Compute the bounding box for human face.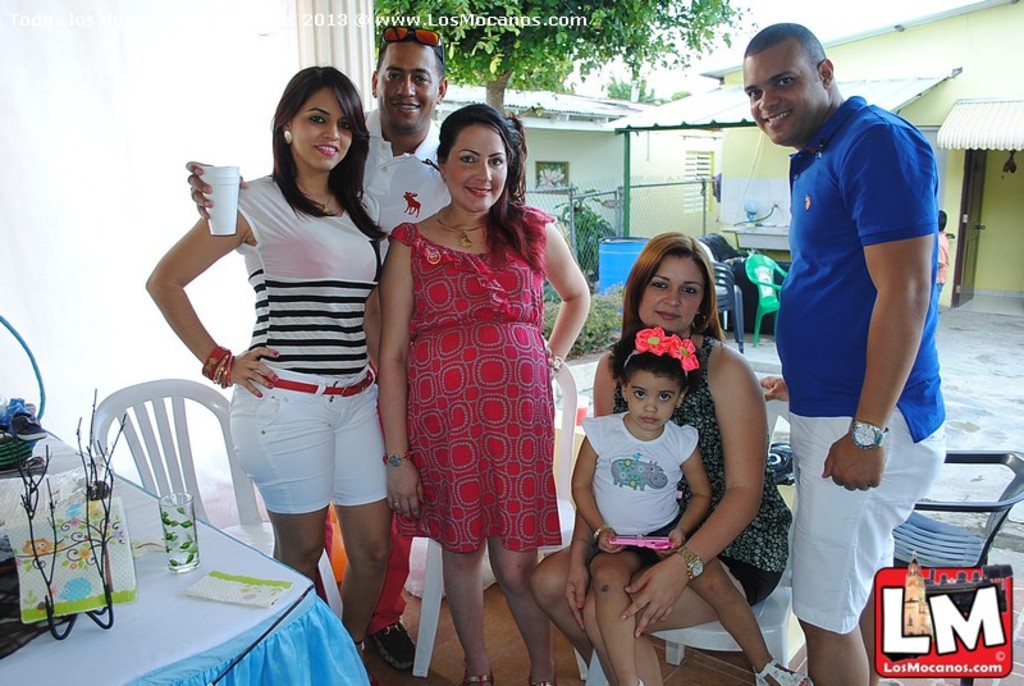
detection(444, 122, 506, 211).
